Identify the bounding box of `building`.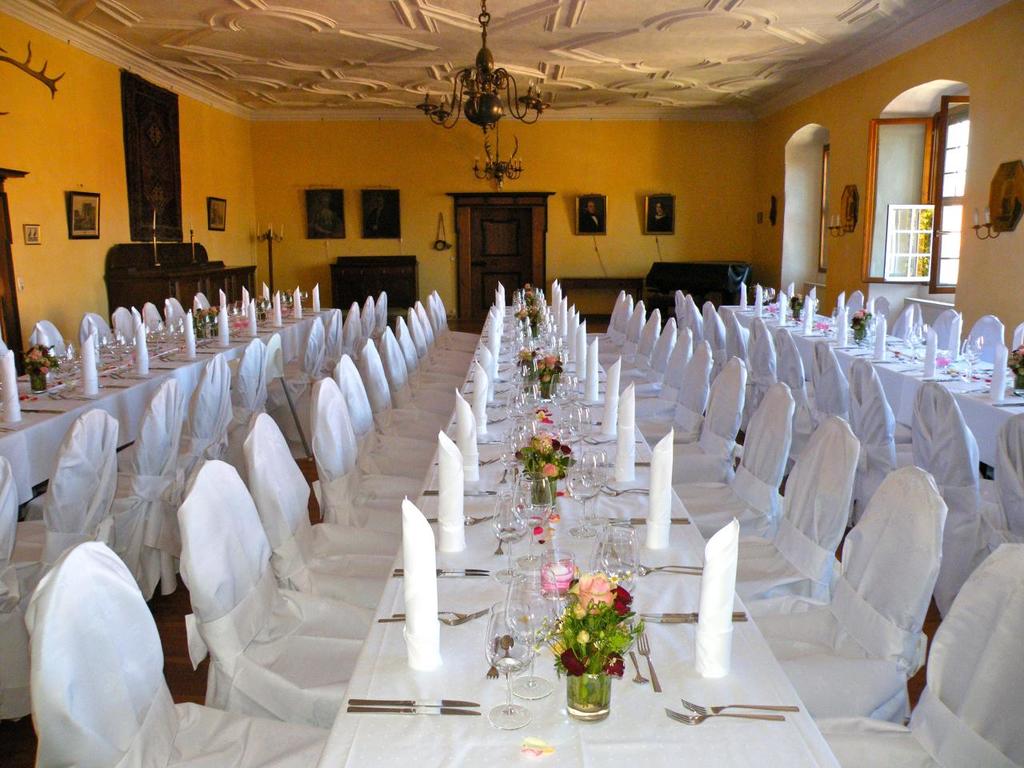
<box>0,0,1023,767</box>.
